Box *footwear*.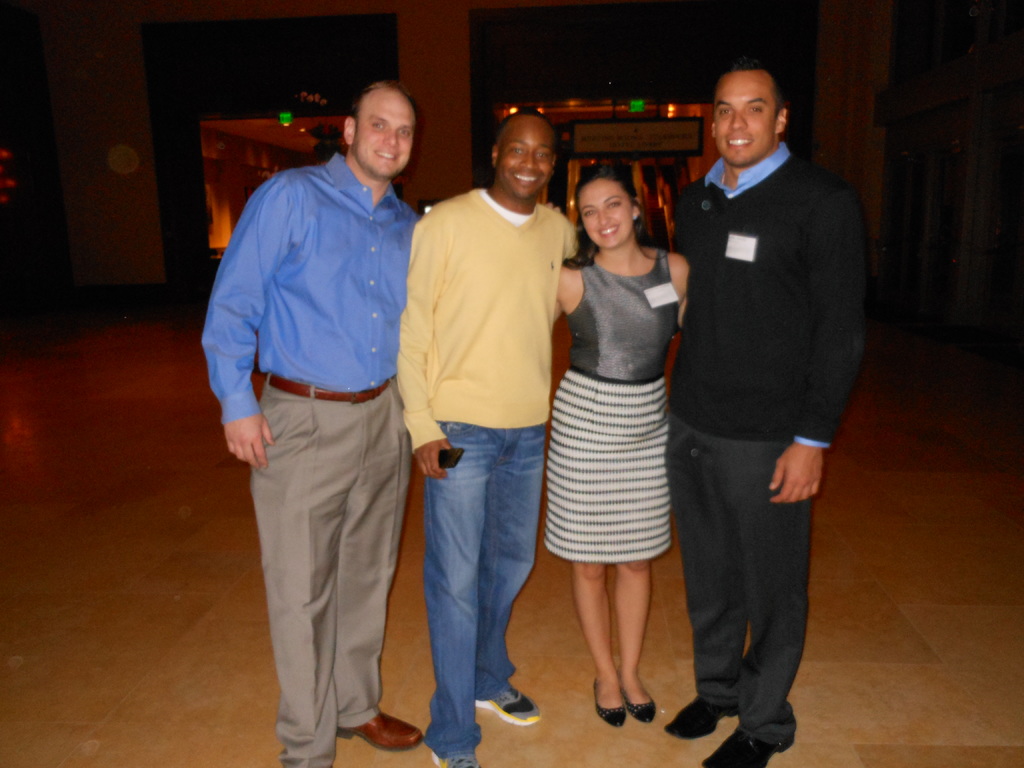
[422, 749, 492, 767].
